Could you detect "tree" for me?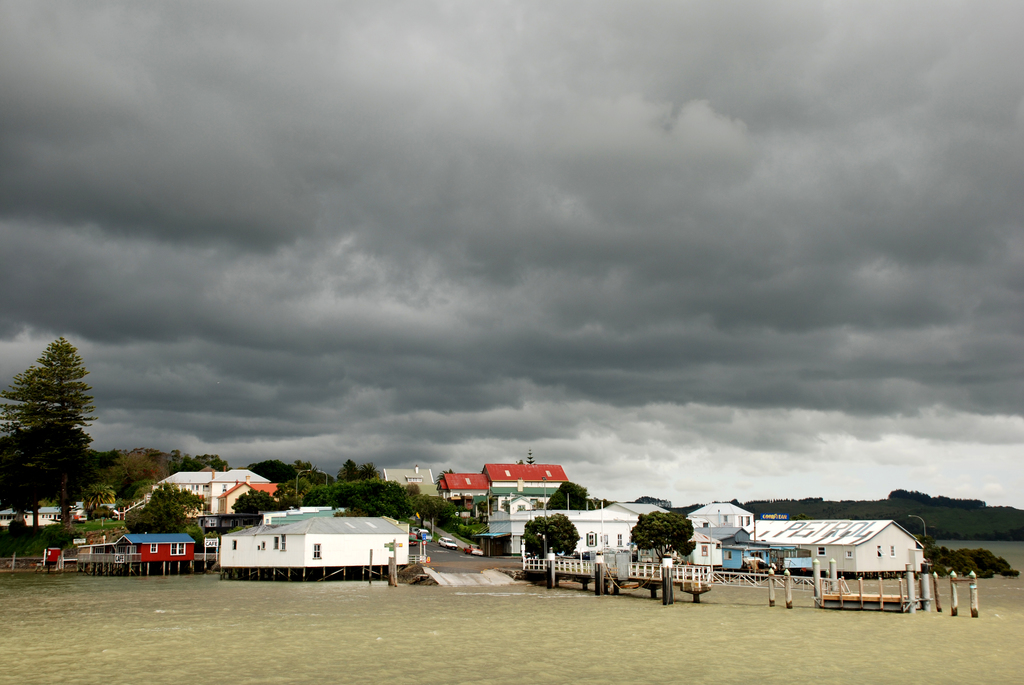
Detection result: (left=232, top=486, right=275, bottom=526).
